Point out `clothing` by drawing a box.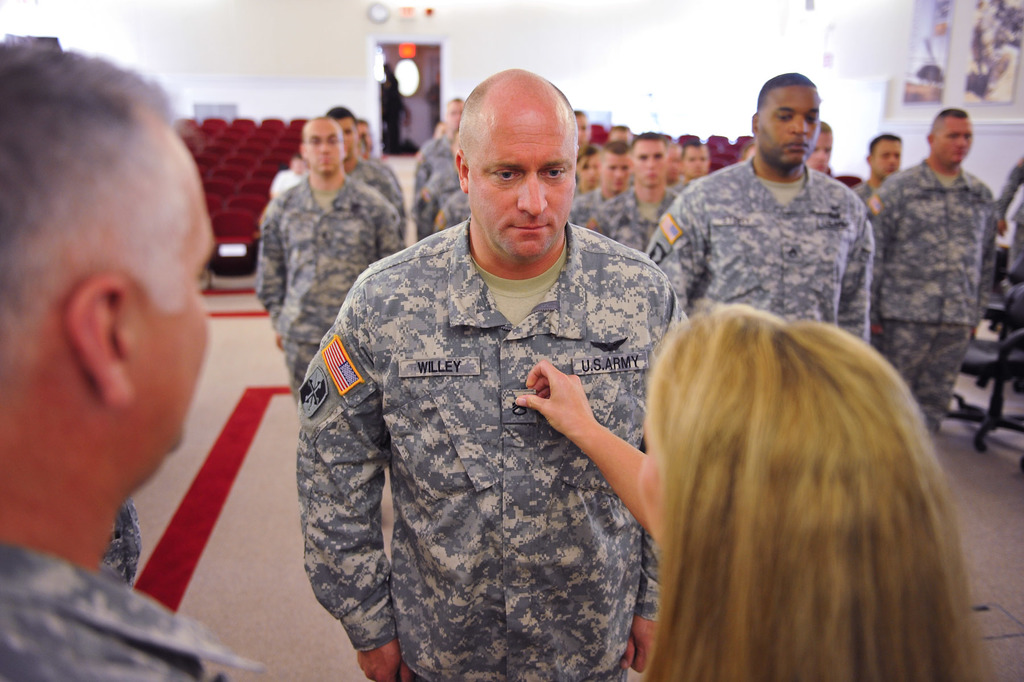
left=566, top=183, right=630, bottom=225.
